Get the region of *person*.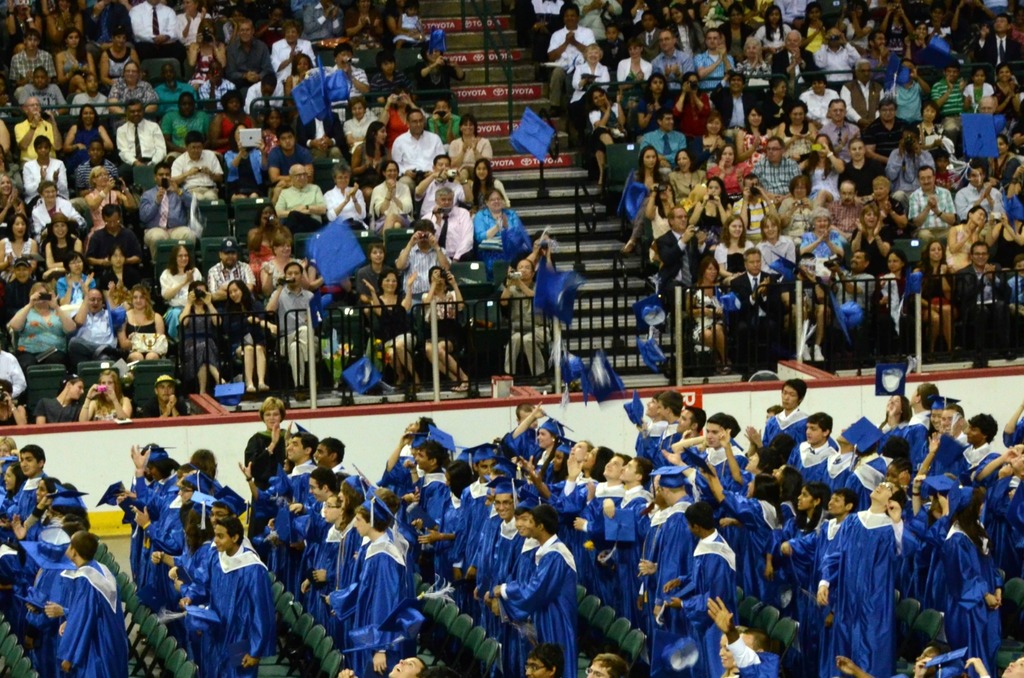
box(710, 210, 757, 260).
